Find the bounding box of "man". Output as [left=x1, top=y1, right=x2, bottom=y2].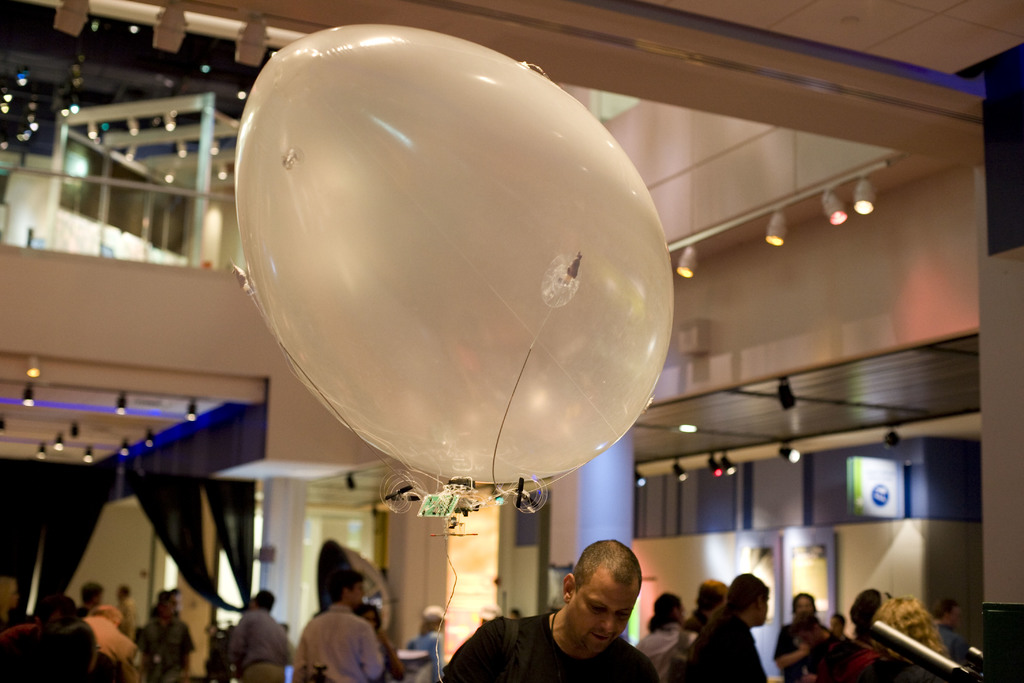
[left=228, top=579, right=289, bottom=682].
